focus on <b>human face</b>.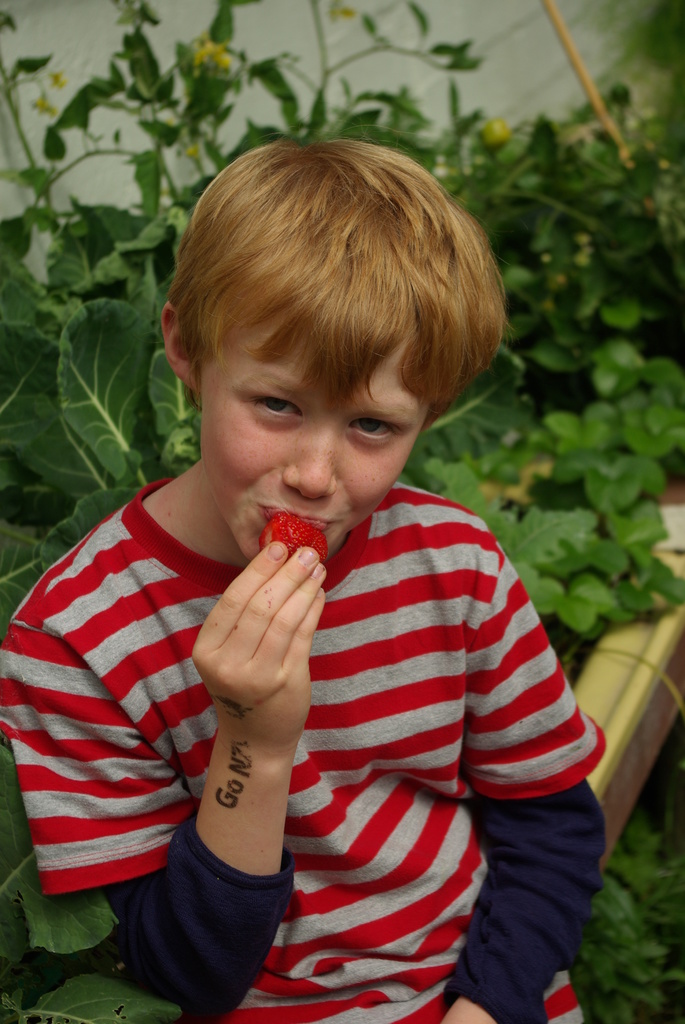
Focused at detection(196, 307, 430, 564).
